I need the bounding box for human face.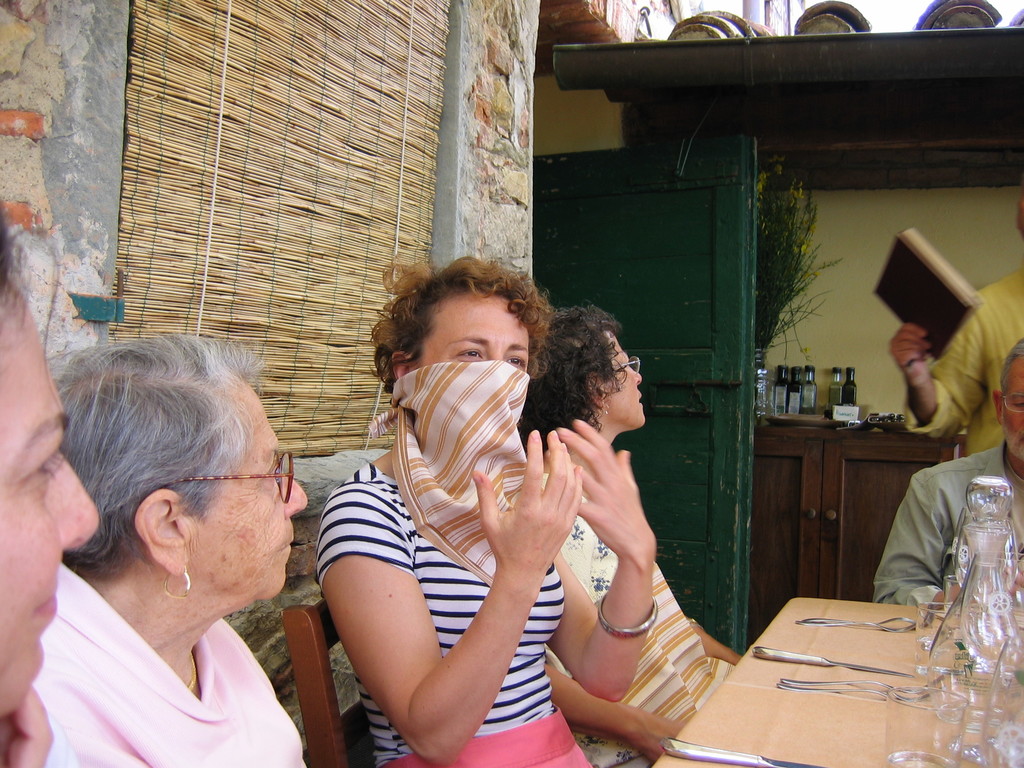
Here it is: select_region(0, 288, 102, 708).
